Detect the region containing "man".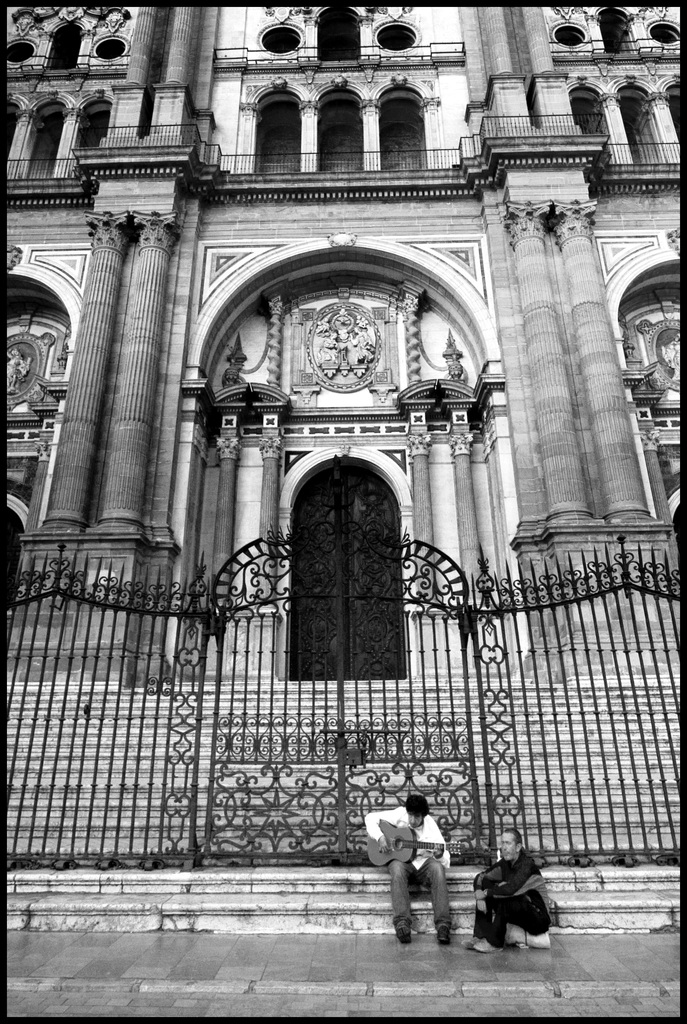
[x1=364, y1=781, x2=467, y2=939].
